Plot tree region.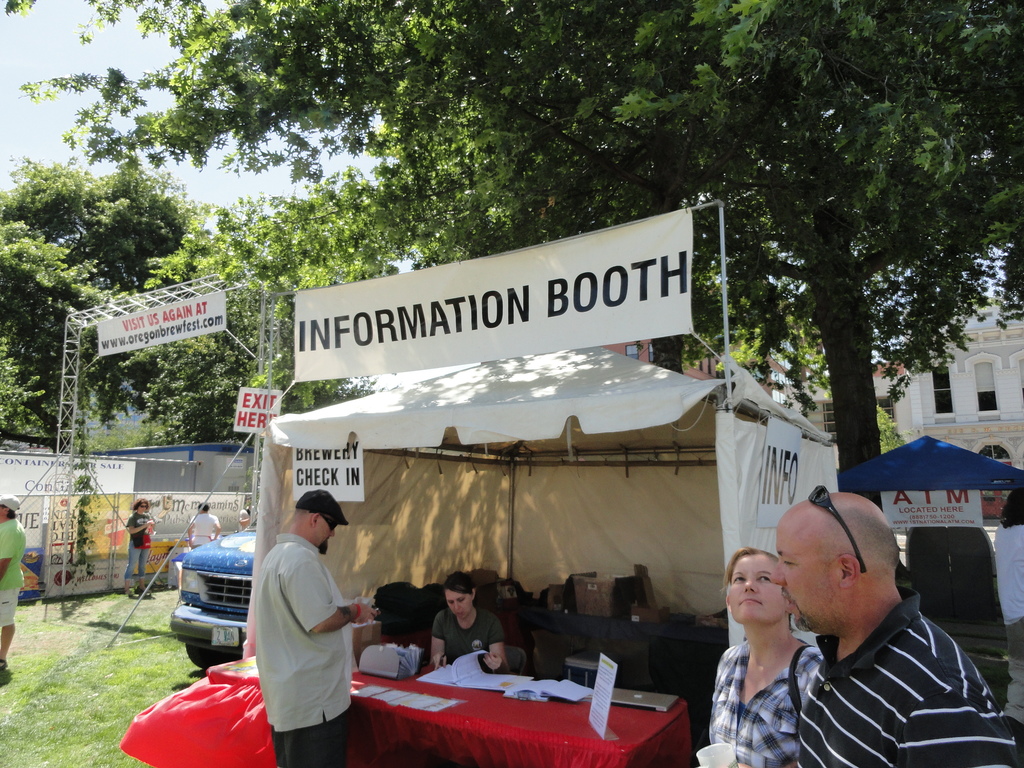
Plotted at detection(112, 168, 410, 460).
